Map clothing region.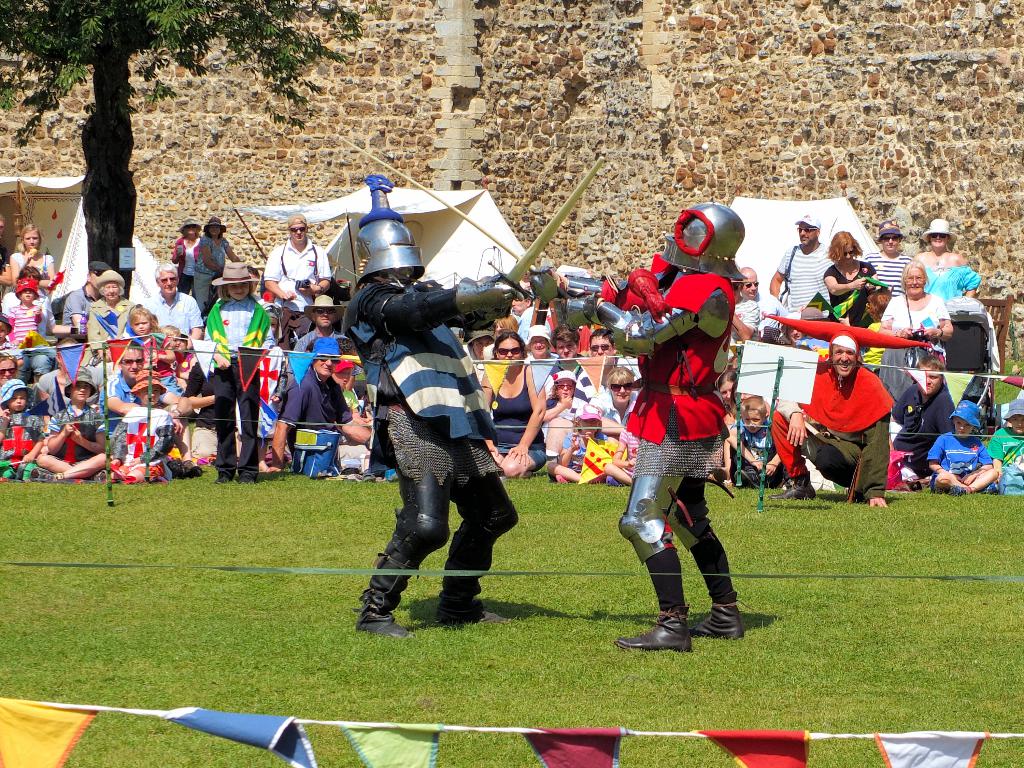
Mapped to (x1=347, y1=263, x2=509, y2=568).
